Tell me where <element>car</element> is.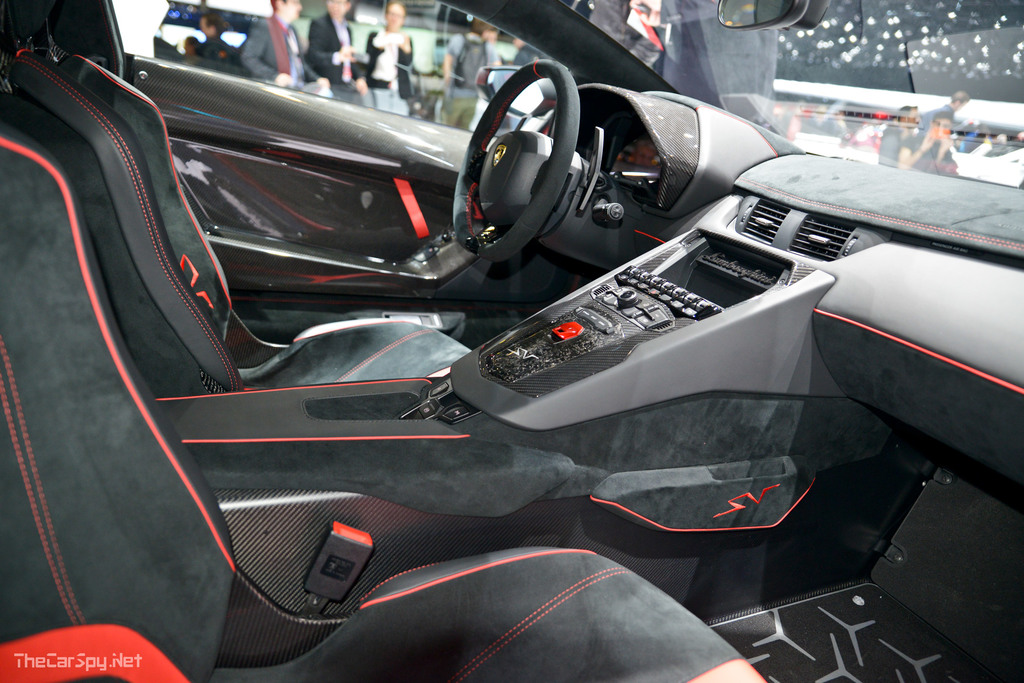
<element>car</element> is at (0, 0, 1023, 682).
